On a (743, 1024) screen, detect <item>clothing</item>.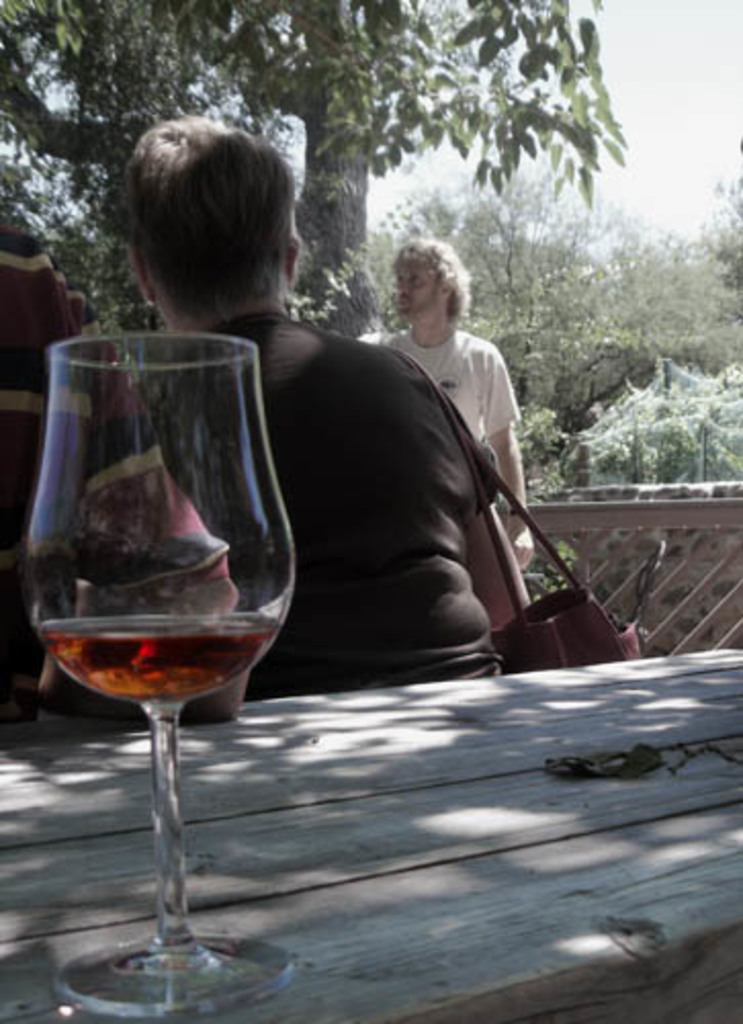
139:315:510:694.
